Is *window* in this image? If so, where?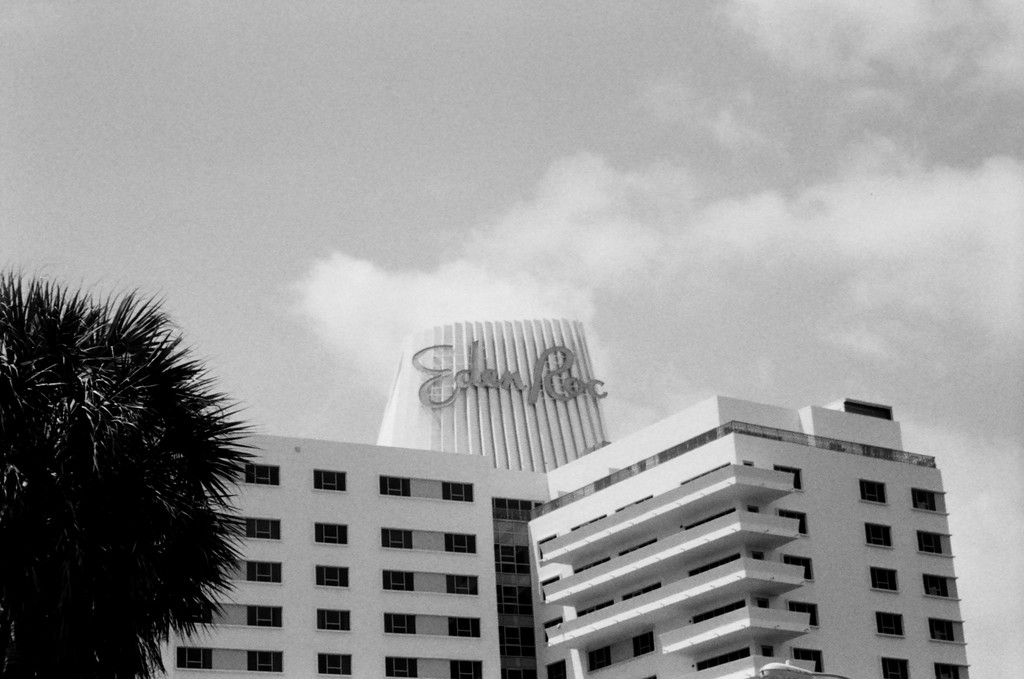
Yes, at [312,523,348,550].
